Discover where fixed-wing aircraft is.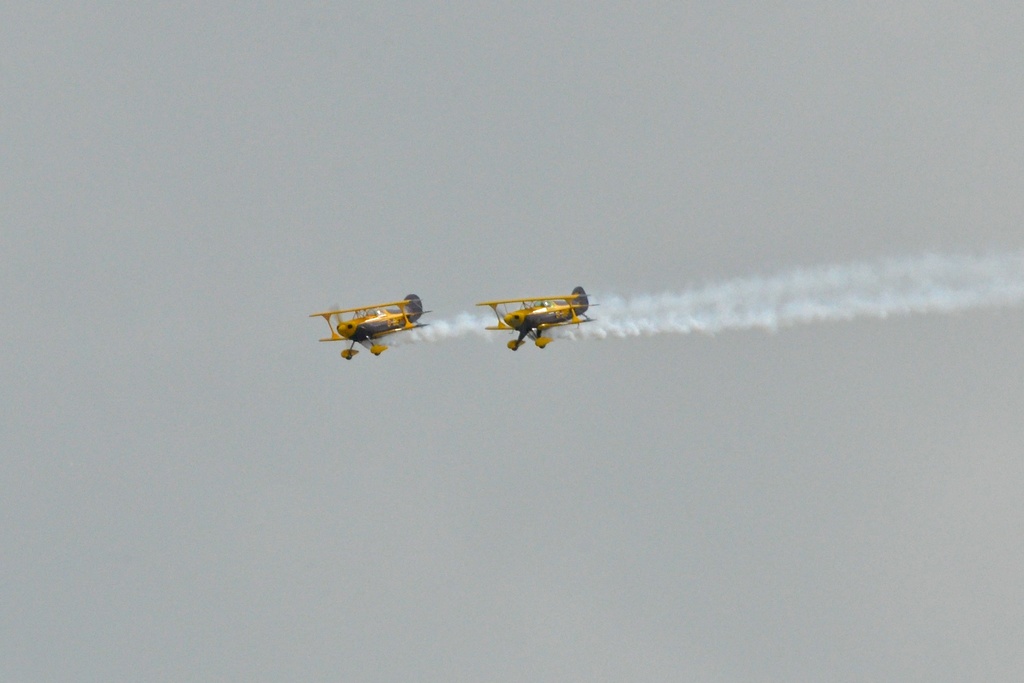
Discovered at bbox(311, 285, 433, 362).
